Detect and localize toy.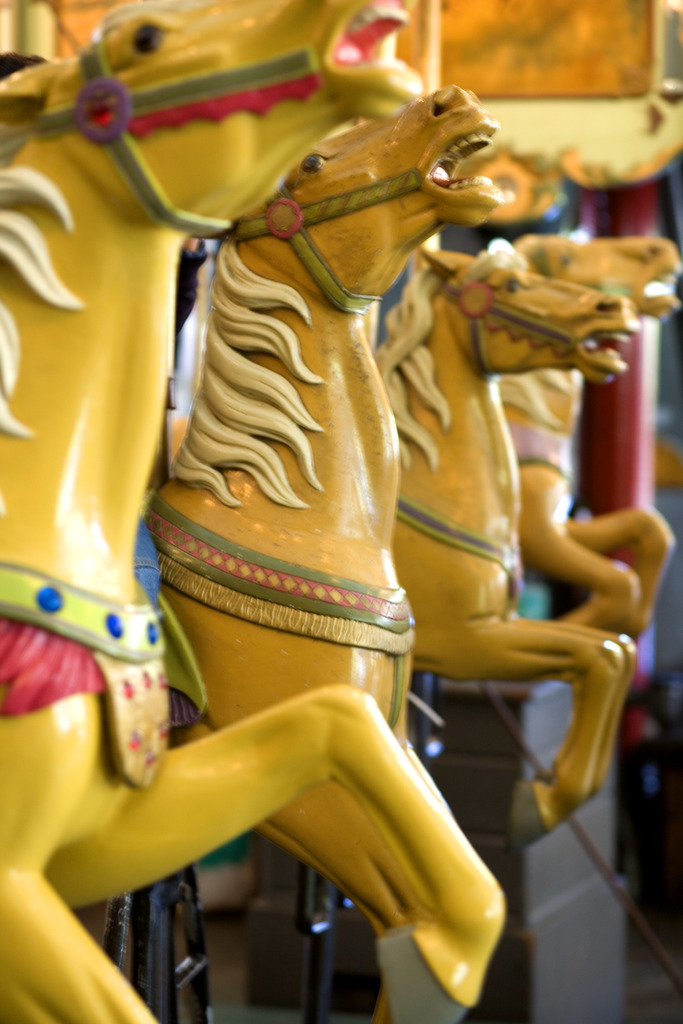
Localized at bbox=[363, 241, 633, 846].
